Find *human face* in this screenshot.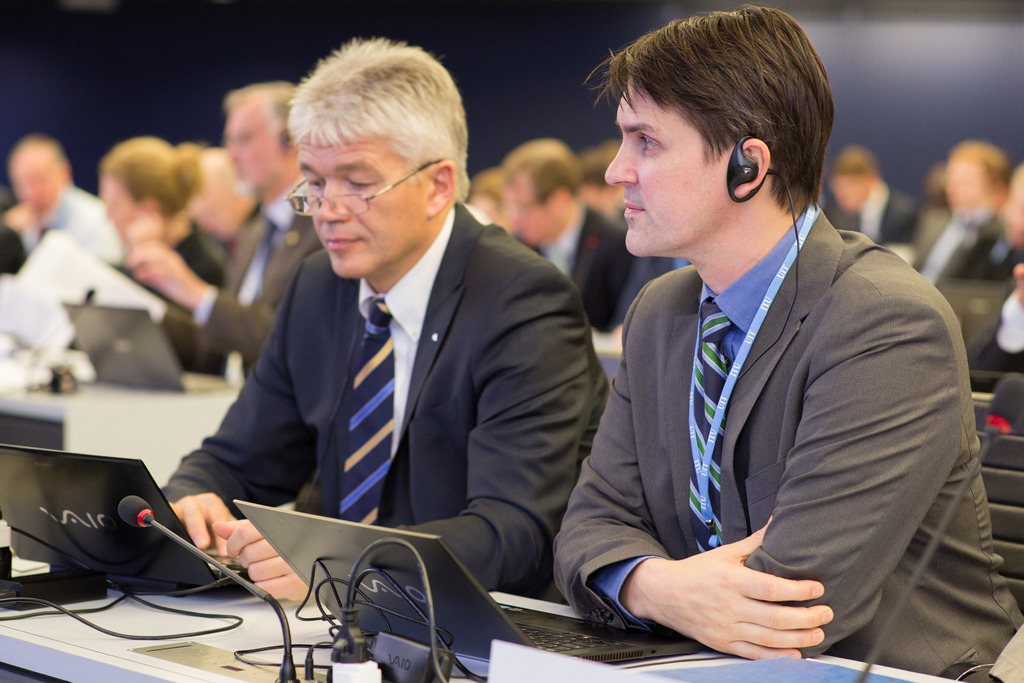
The bounding box for *human face* is 603:76:734:258.
